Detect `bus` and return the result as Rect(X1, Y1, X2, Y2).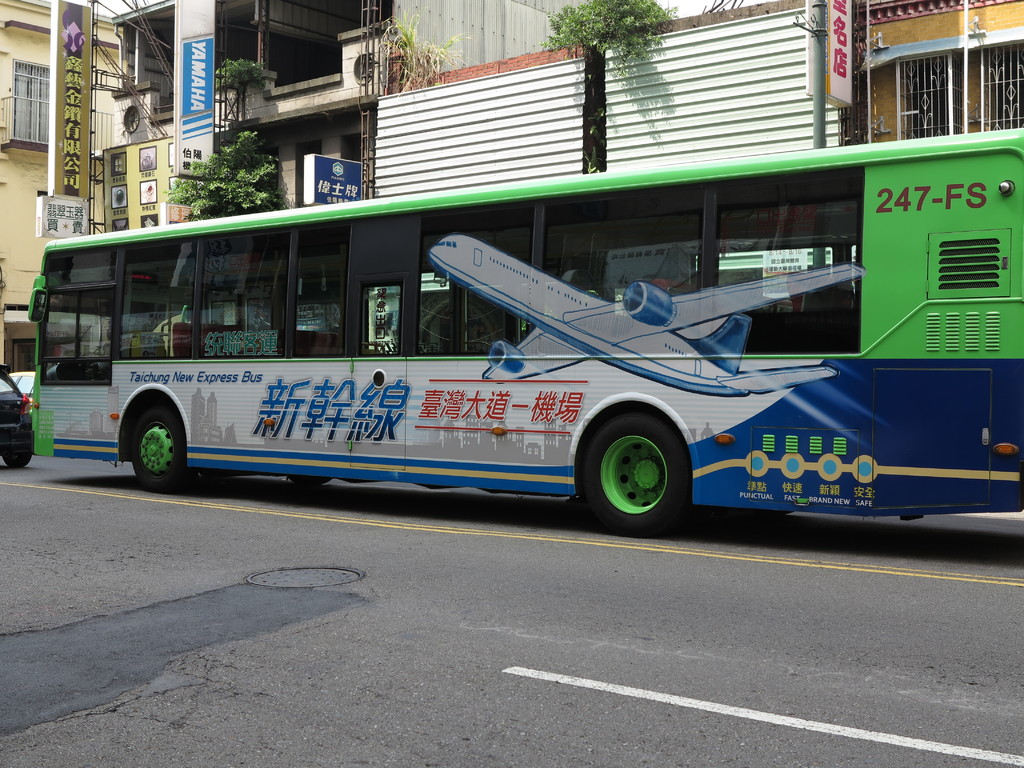
Rect(28, 122, 1023, 537).
